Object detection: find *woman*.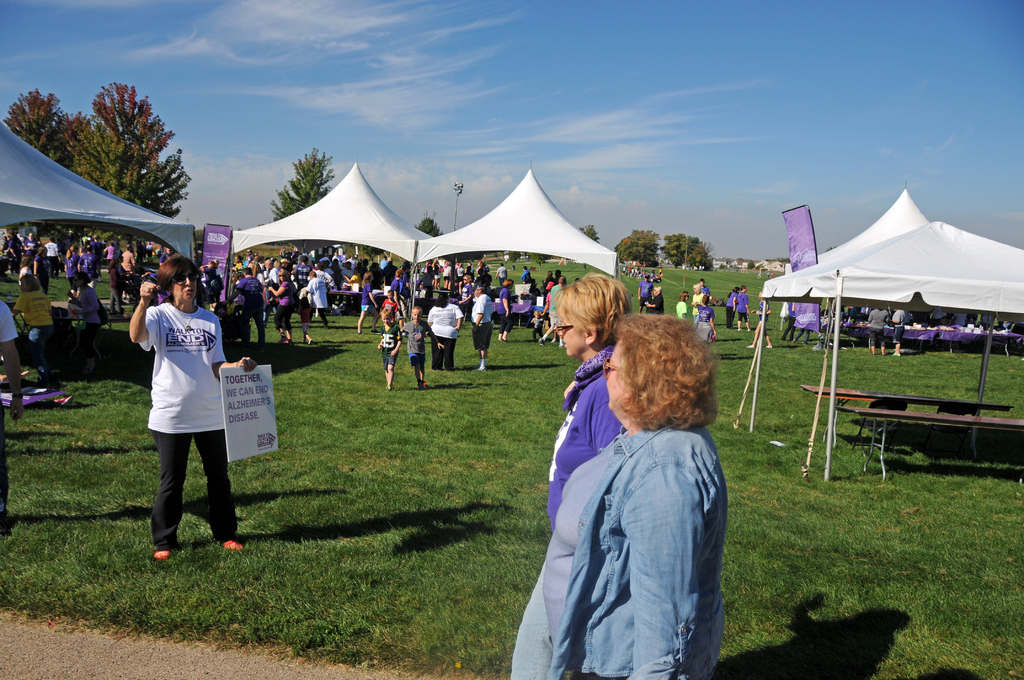
<region>695, 291, 716, 341</region>.
